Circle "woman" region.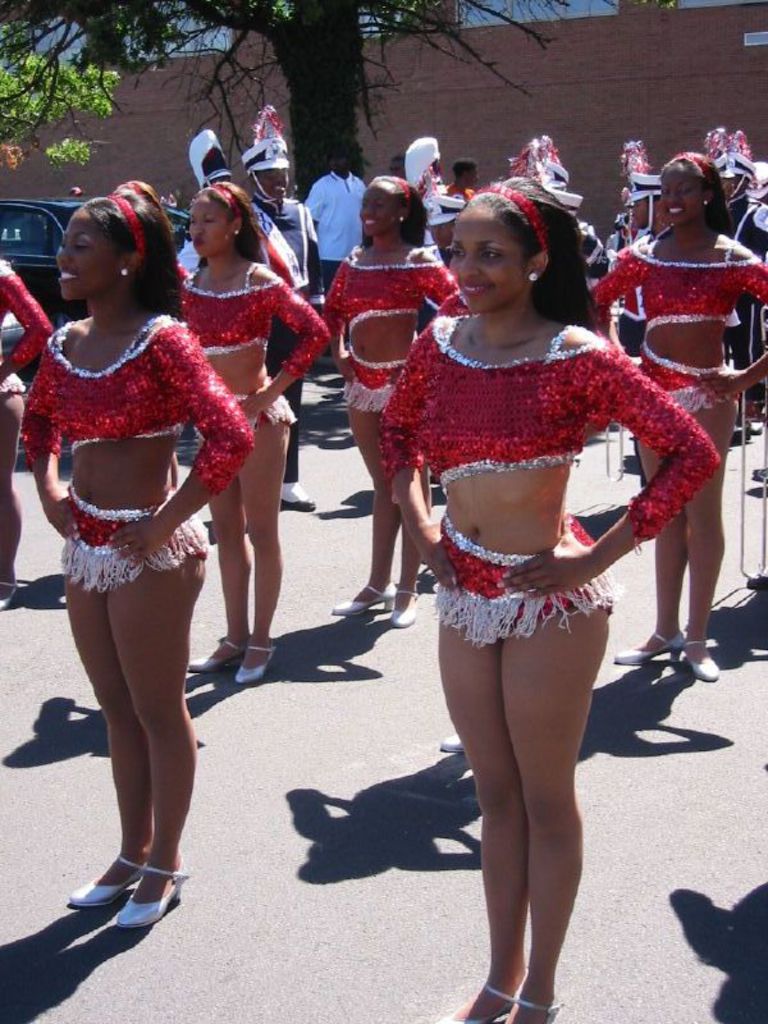
Region: {"left": 19, "top": 138, "right": 271, "bottom": 927}.
